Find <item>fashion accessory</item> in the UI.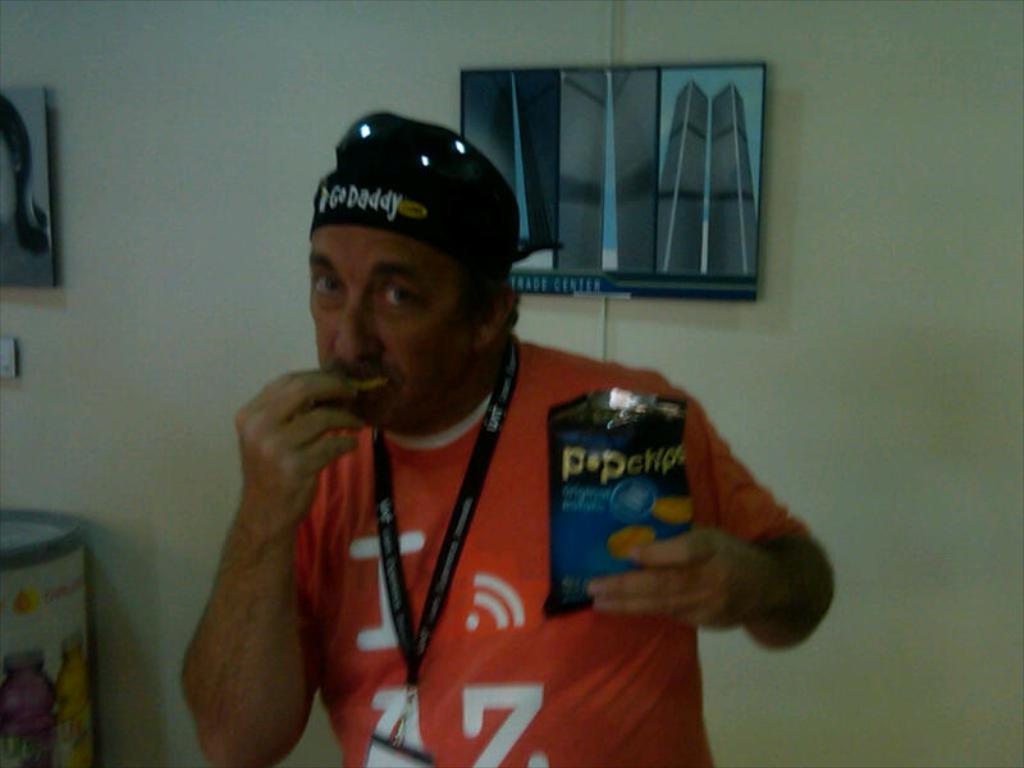
UI element at Rect(365, 338, 527, 767).
